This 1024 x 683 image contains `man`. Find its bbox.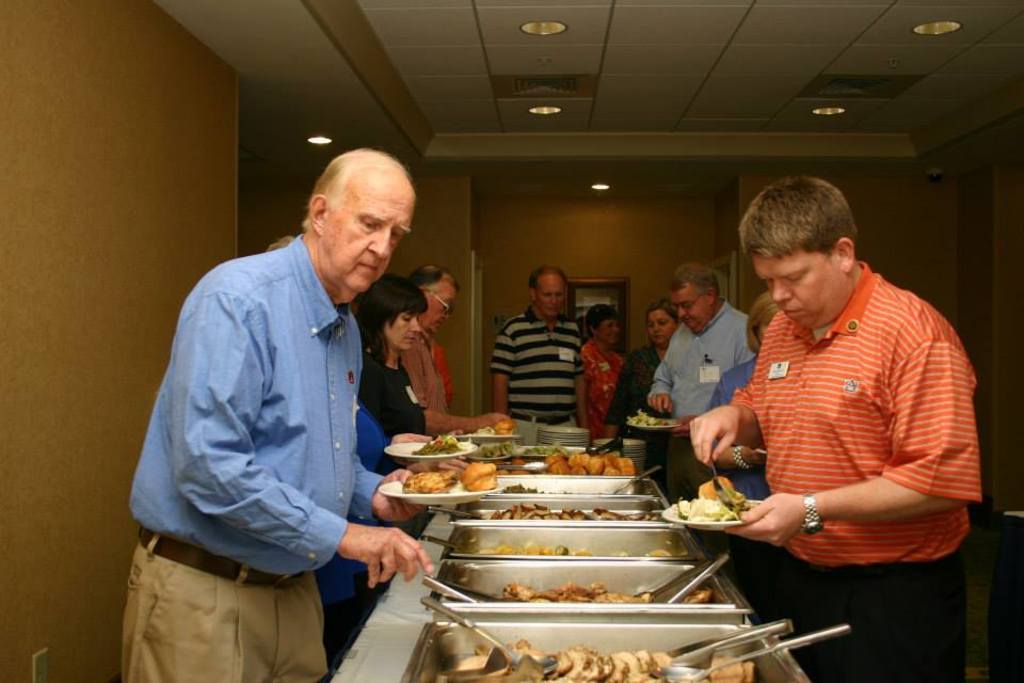
rect(402, 263, 521, 428).
